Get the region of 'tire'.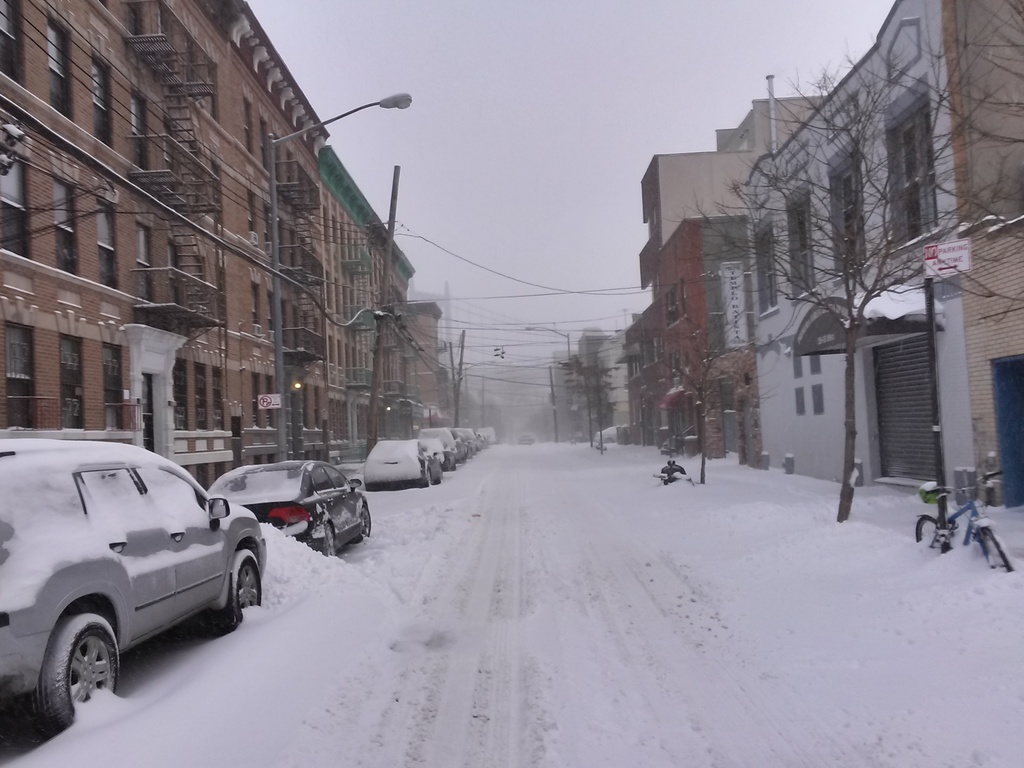
bbox=[28, 605, 115, 730].
